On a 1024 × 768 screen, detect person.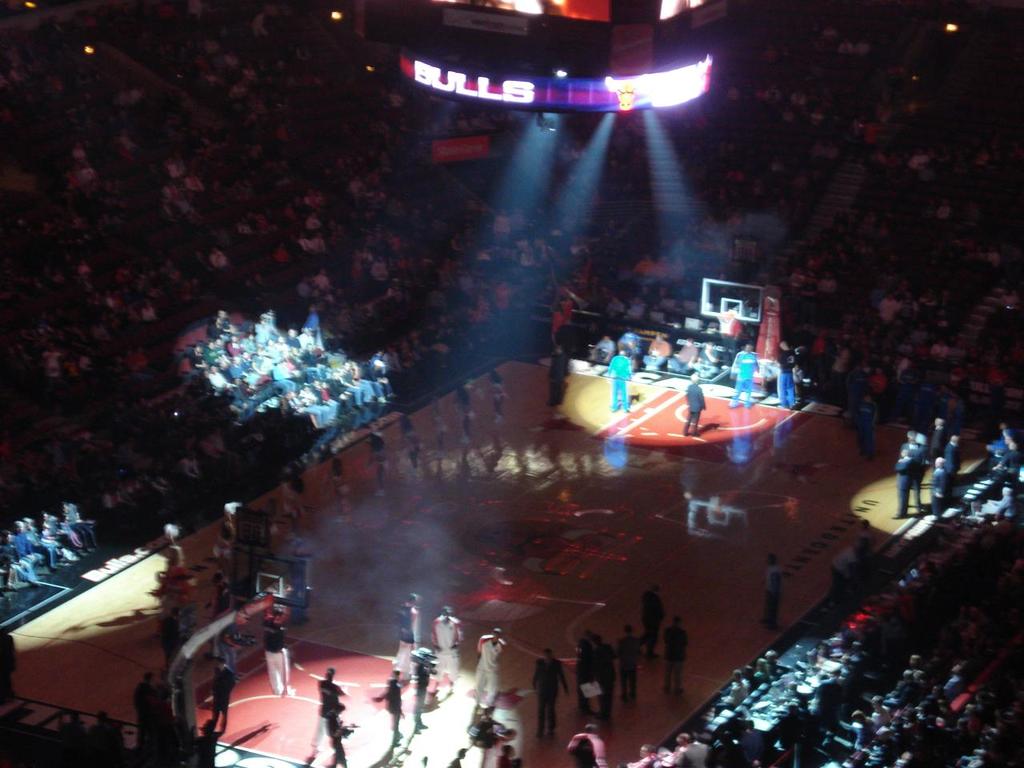
bbox=(686, 326, 714, 384).
